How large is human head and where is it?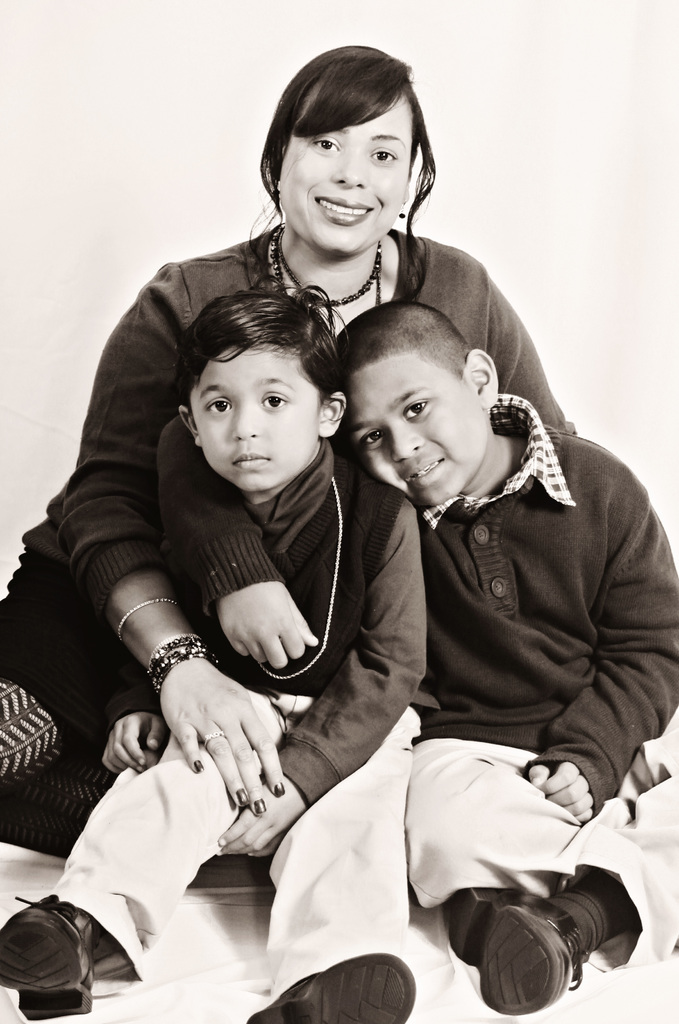
Bounding box: (335, 294, 500, 508).
